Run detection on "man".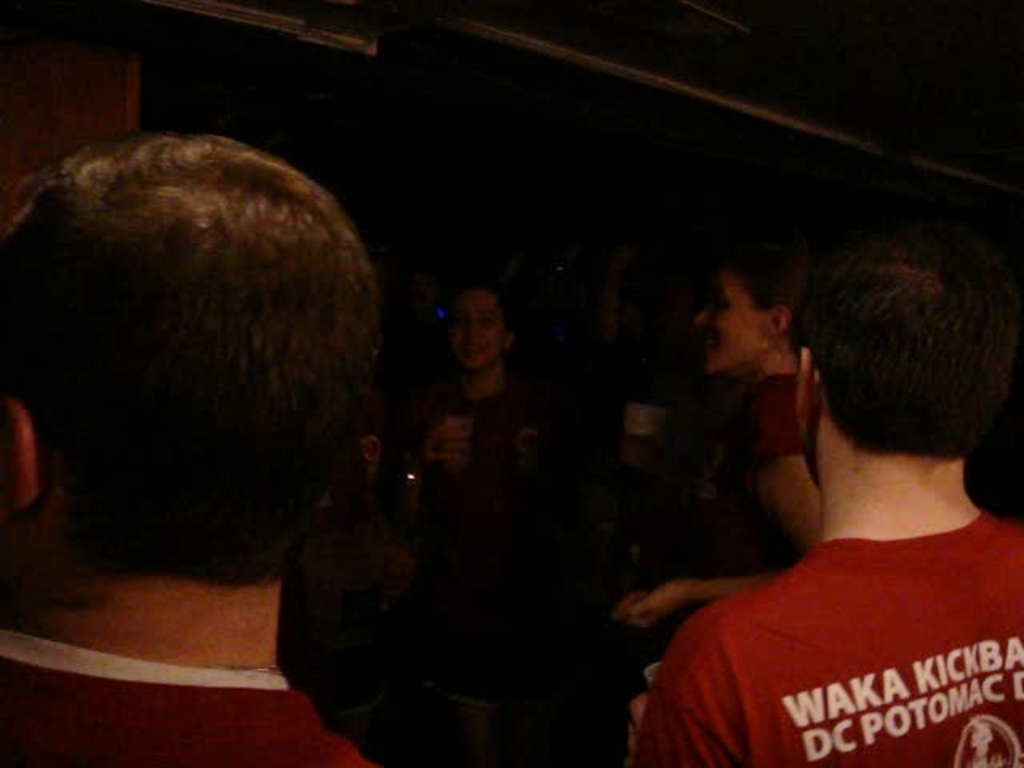
Result: {"x1": 624, "y1": 238, "x2": 1022, "y2": 766}.
